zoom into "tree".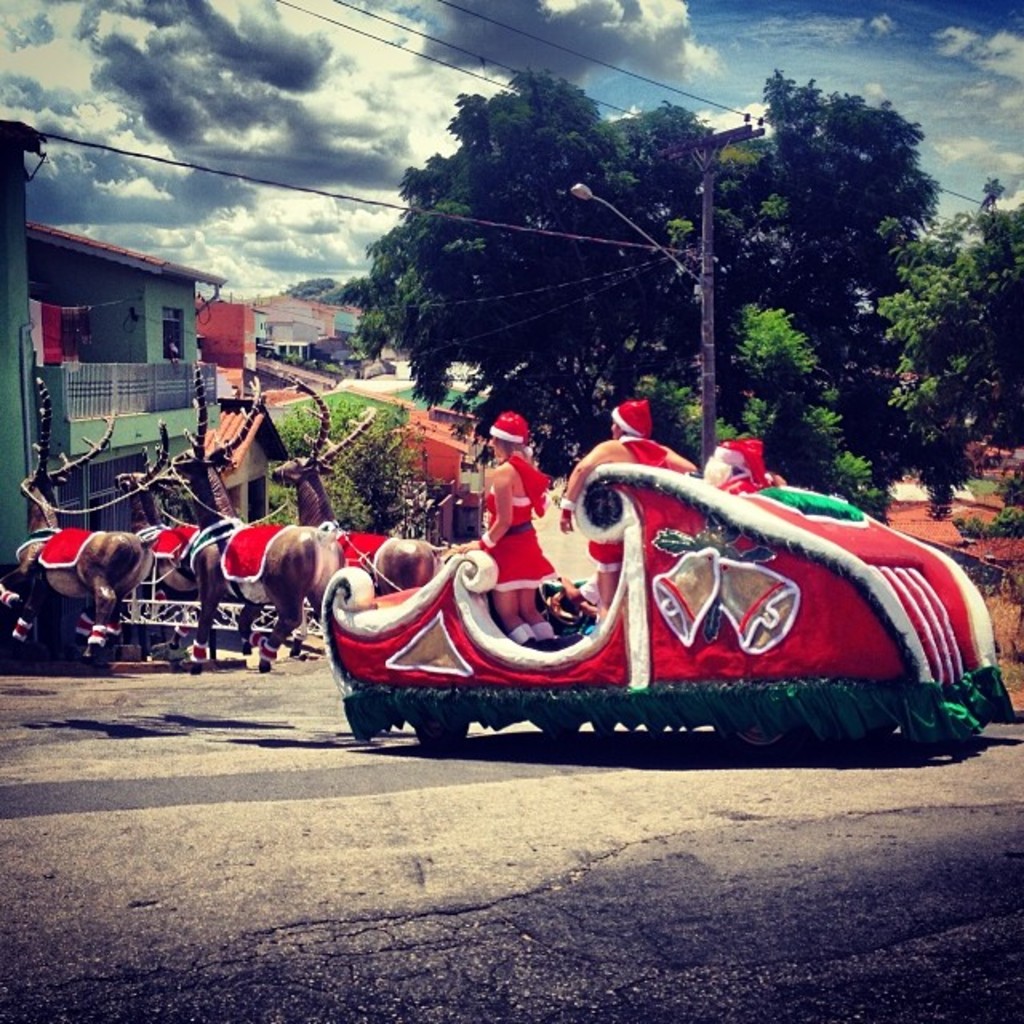
Zoom target: region(283, 269, 389, 347).
